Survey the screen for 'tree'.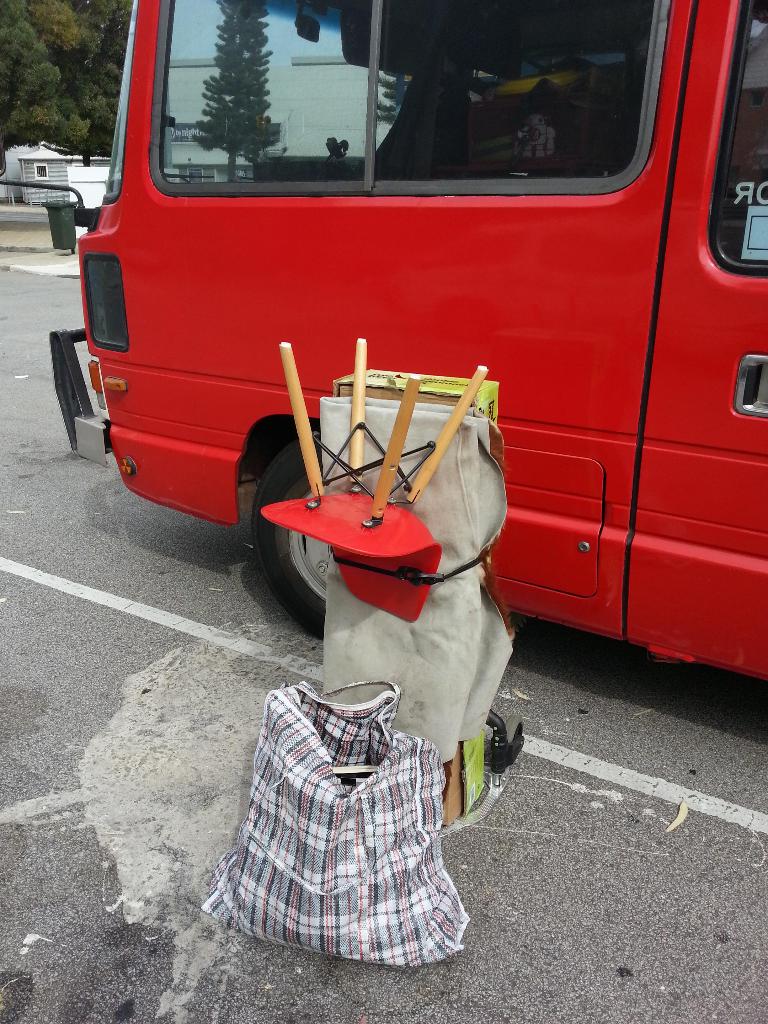
Survey found: Rect(31, 0, 122, 143).
